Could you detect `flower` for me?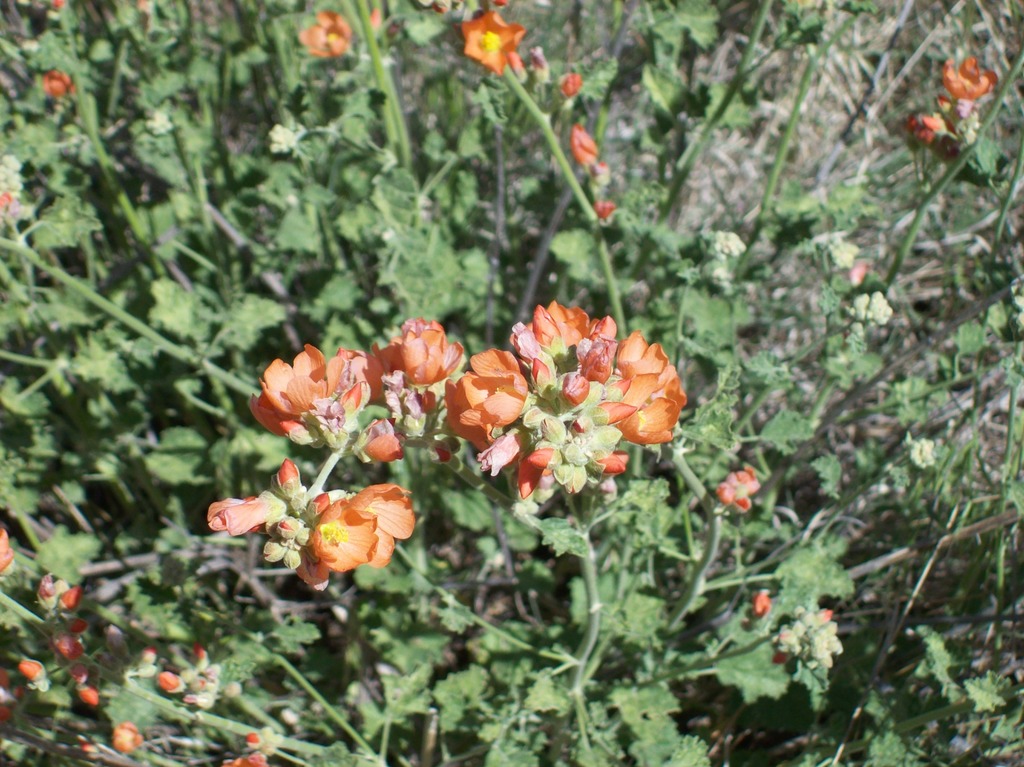
Detection result: (x1=454, y1=17, x2=528, y2=82).
